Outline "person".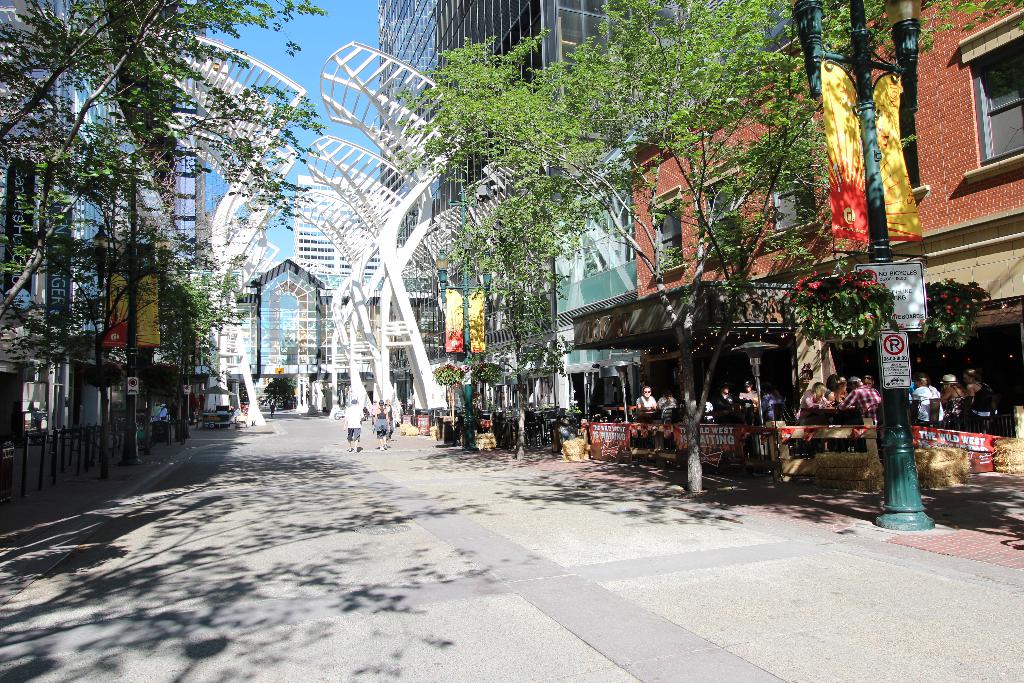
Outline: box=[370, 399, 390, 448].
